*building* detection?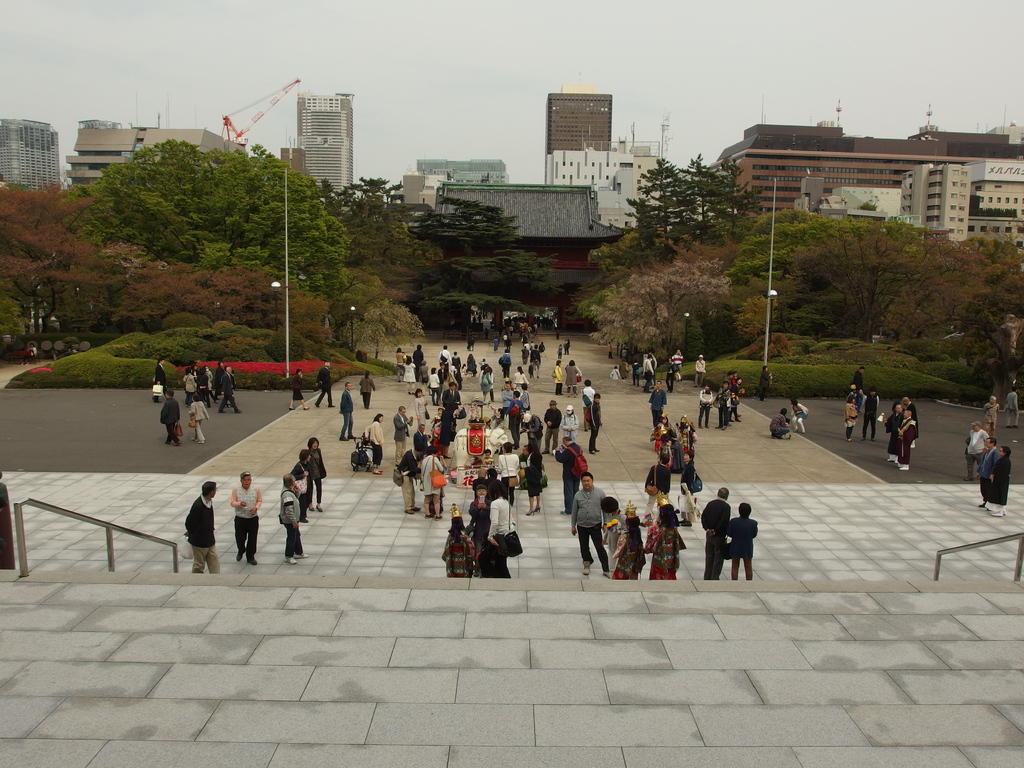
box(418, 156, 508, 187)
